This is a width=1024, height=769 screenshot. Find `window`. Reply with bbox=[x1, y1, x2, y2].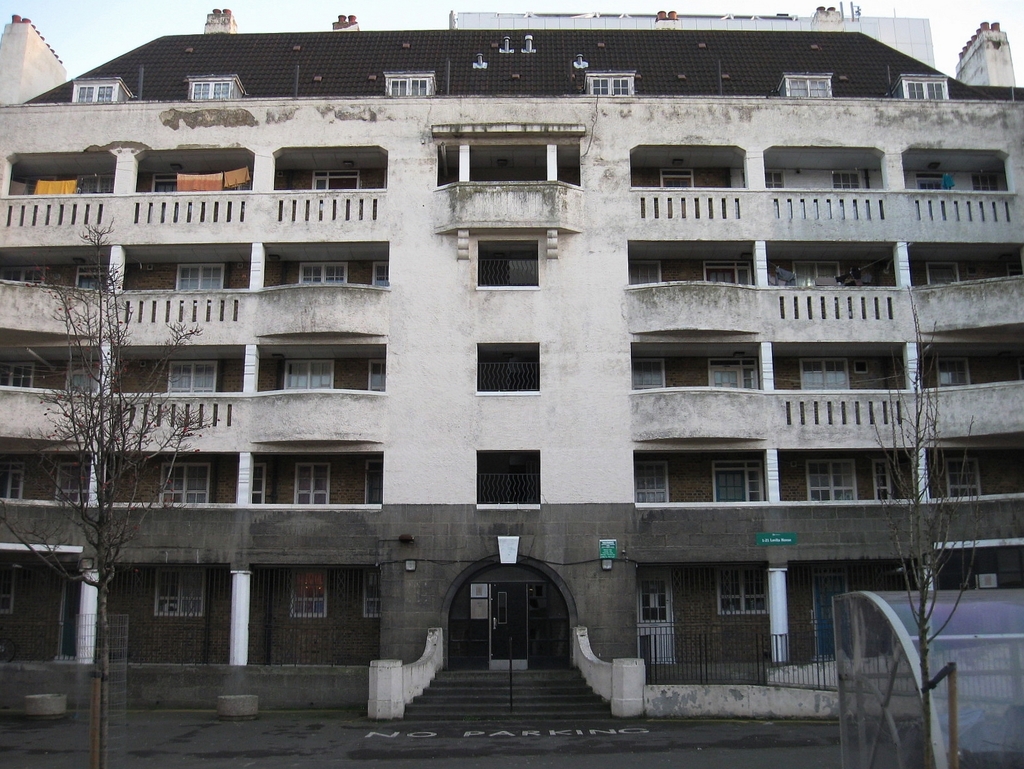
bbox=[918, 170, 950, 192].
